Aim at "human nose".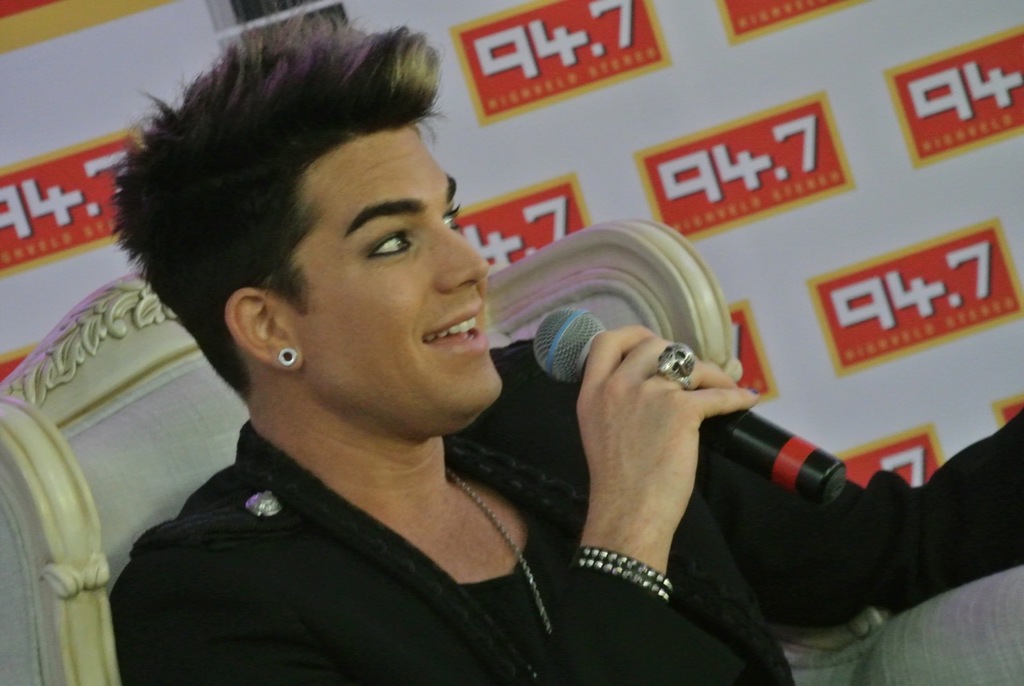
Aimed at 435/220/490/291.
